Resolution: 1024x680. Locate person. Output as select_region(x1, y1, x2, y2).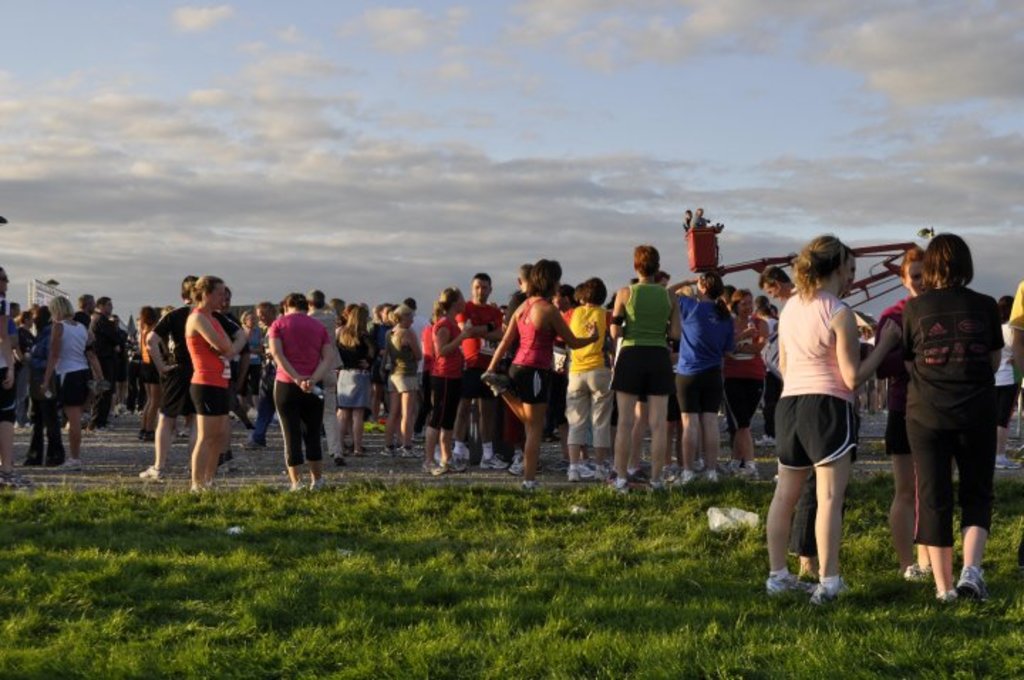
select_region(722, 286, 768, 494).
